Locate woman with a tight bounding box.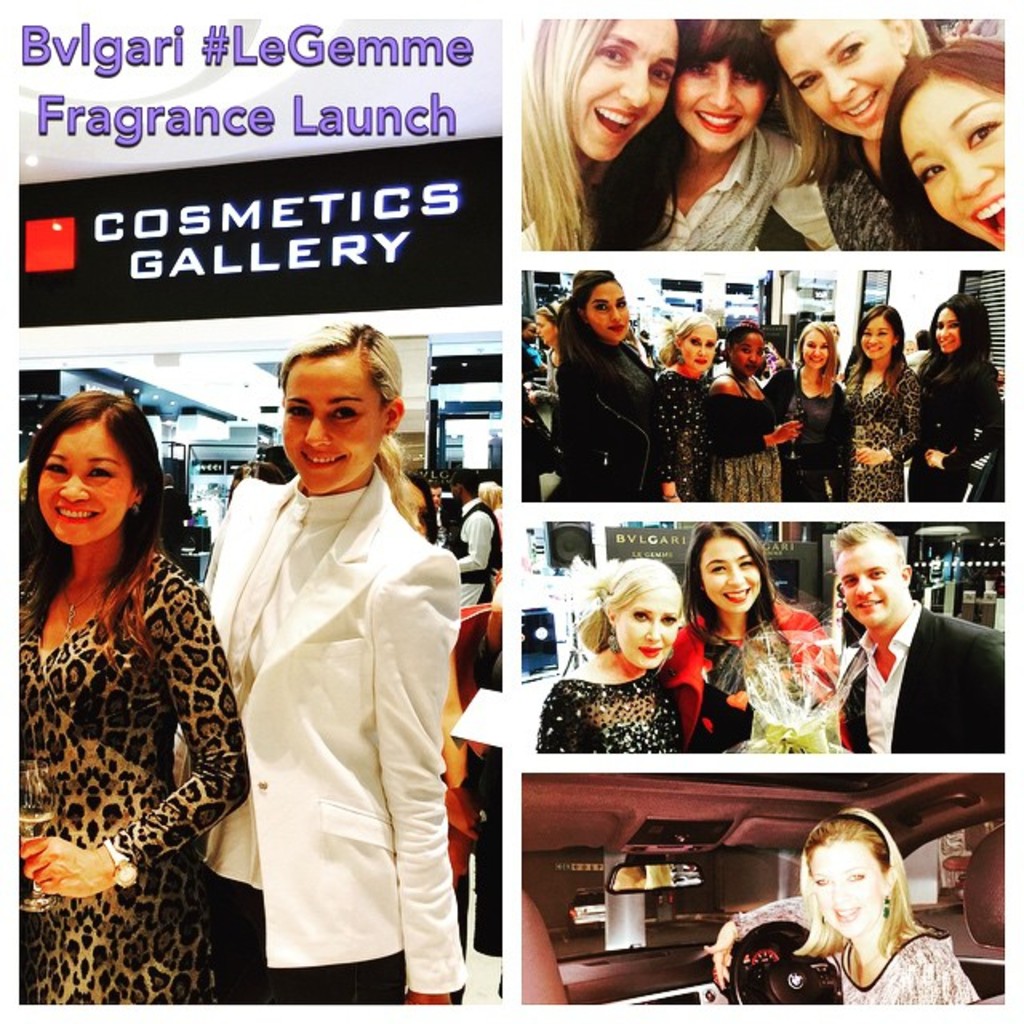
rect(758, 22, 941, 250).
